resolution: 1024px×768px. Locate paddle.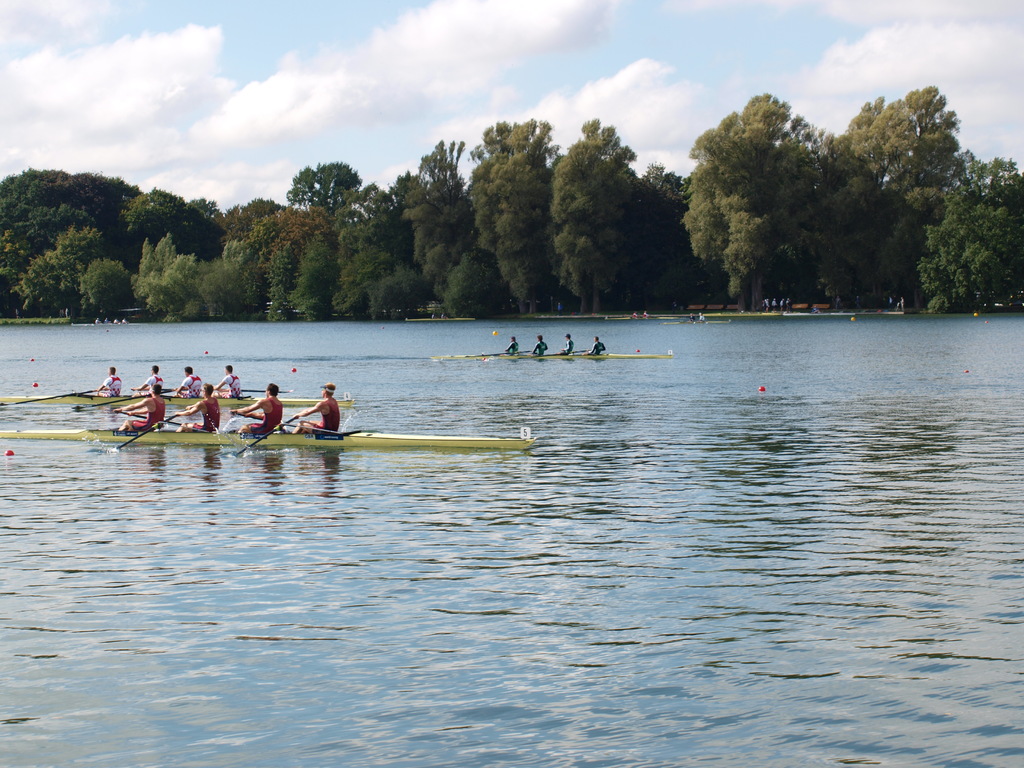
{"left": 481, "top": 349, "right": 531, "bottom": 356}.
